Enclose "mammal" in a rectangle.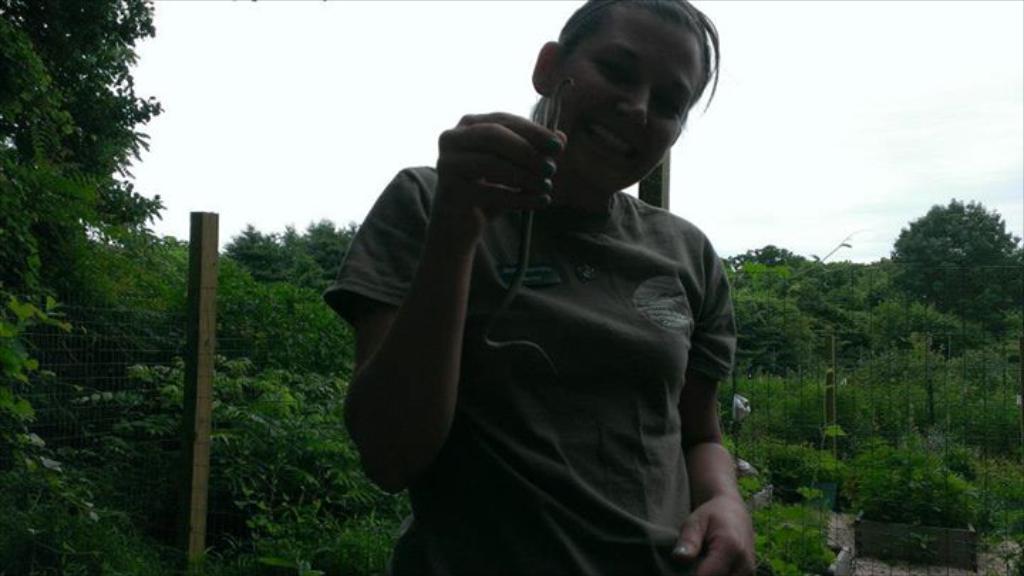
region(311, 65, 778, 575).
